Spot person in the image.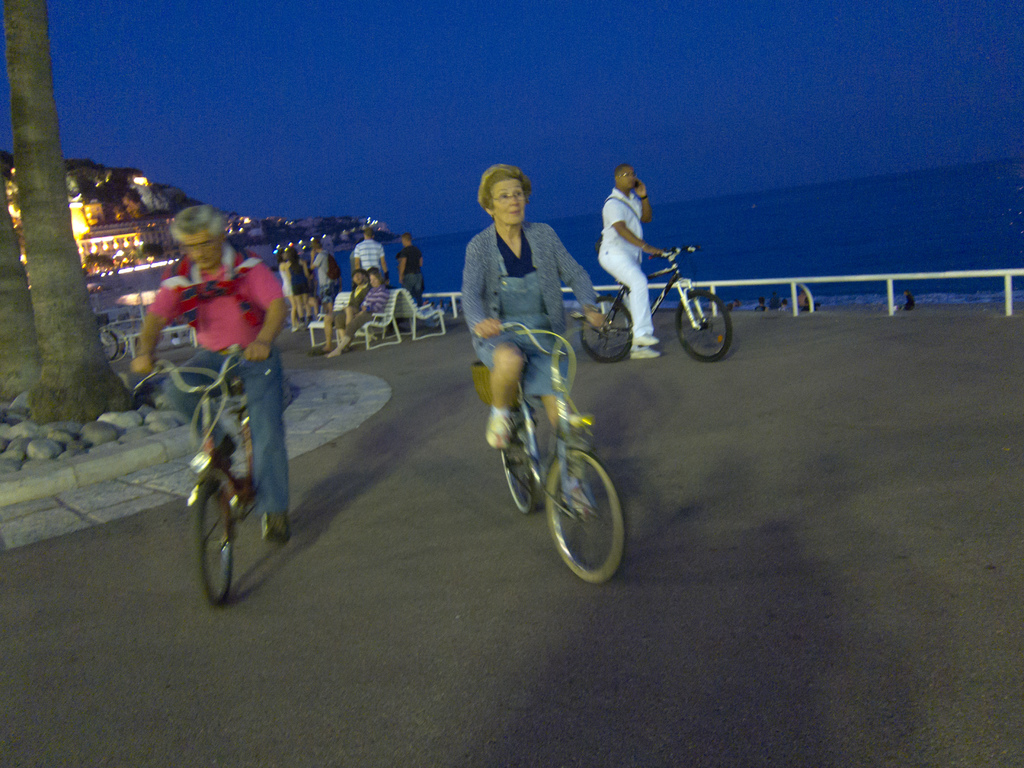
person found at {"left": 323, "top": 270, "right": 369, "bottom": 349}.
